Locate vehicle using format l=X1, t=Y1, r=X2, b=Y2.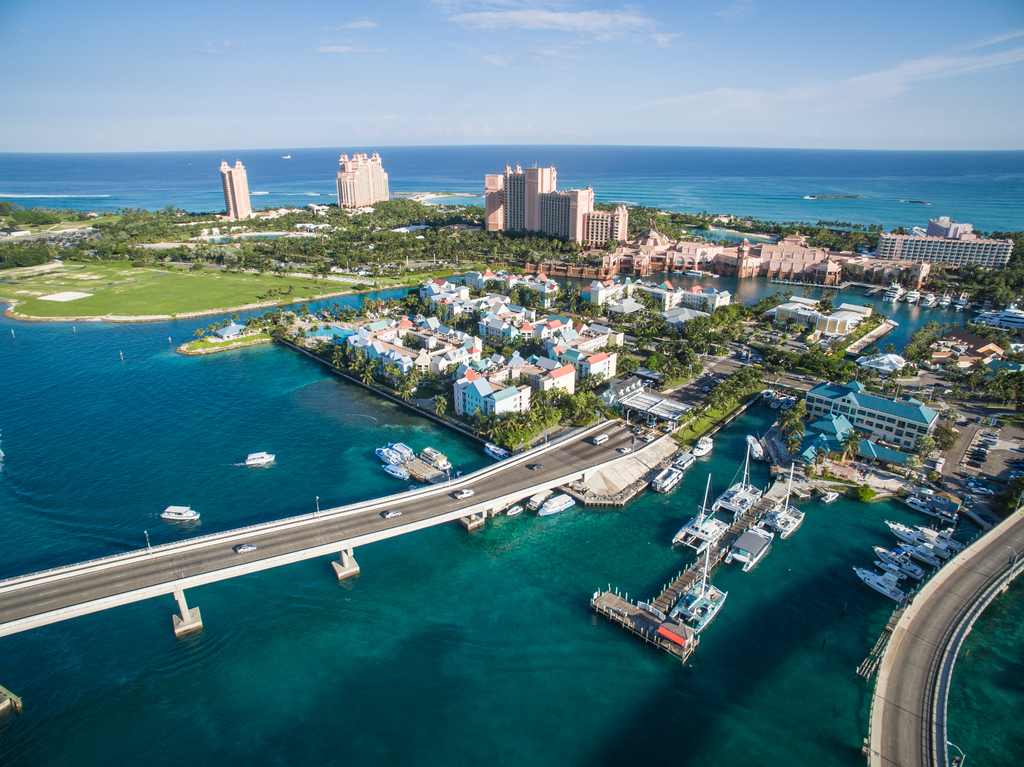
l=529, t=461, r=543, b=472.
